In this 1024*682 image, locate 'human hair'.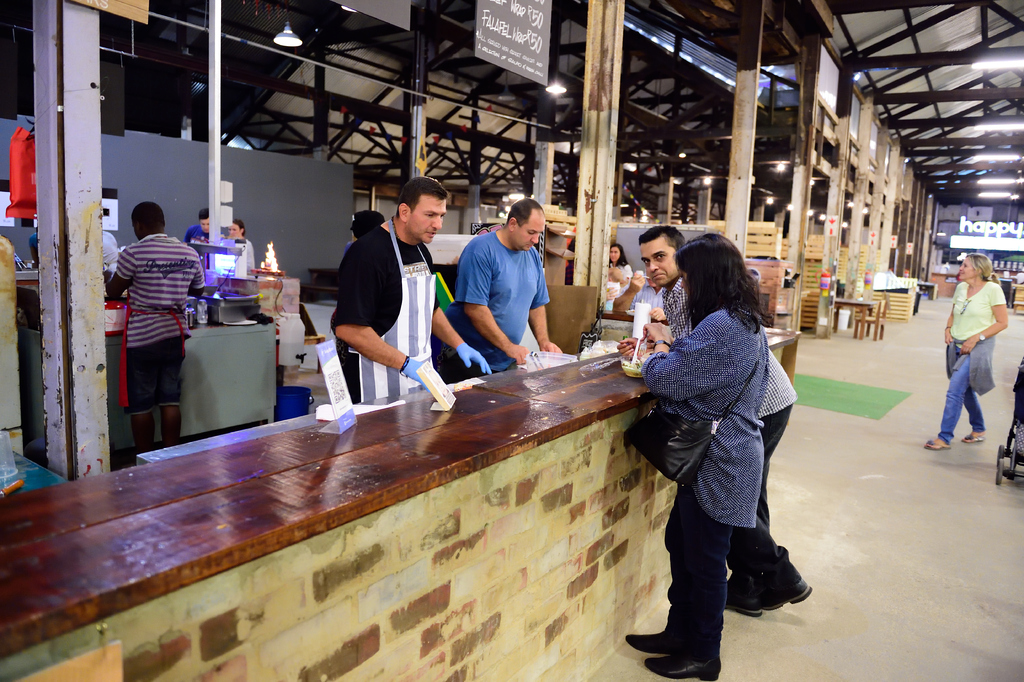
Bounding box: [x1=614, y1=243, x2=630, y2=263].
